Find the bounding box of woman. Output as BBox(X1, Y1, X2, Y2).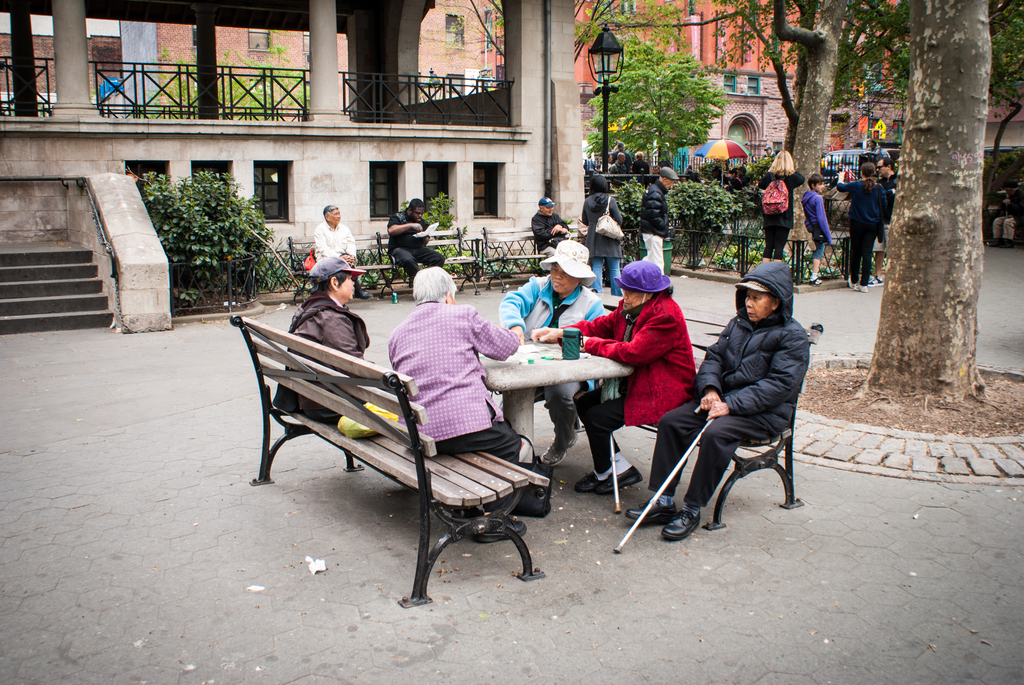
BBox(624, 260, 810, 541).
